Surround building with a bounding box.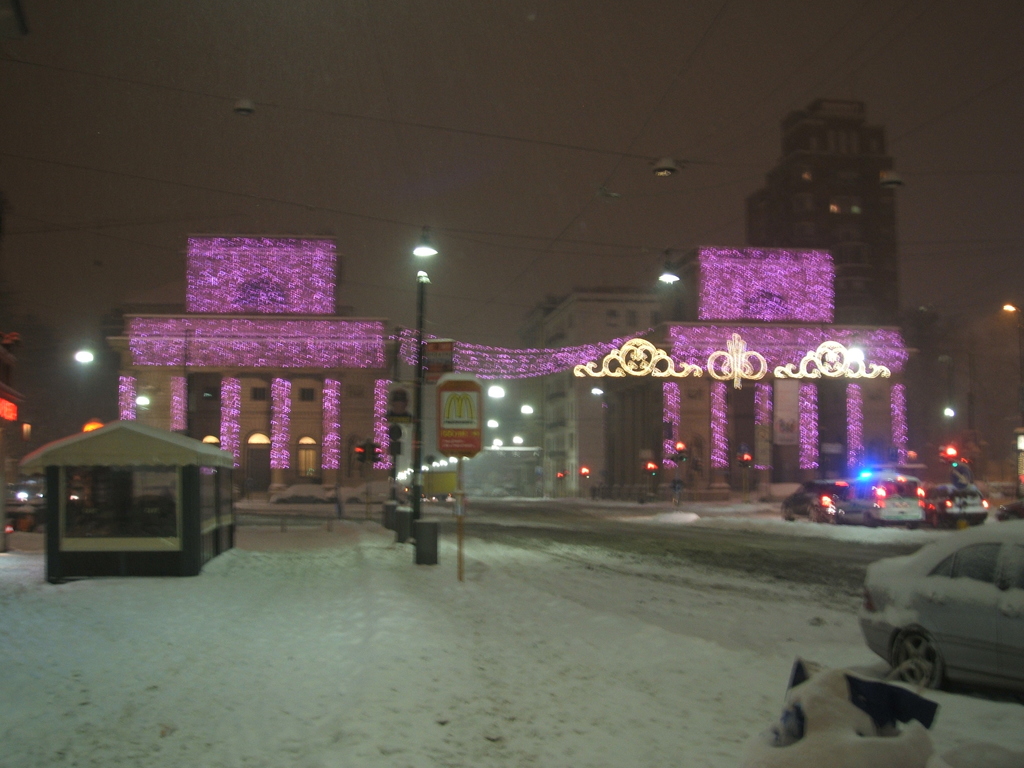
BBox(521, 289, 663, 495).
